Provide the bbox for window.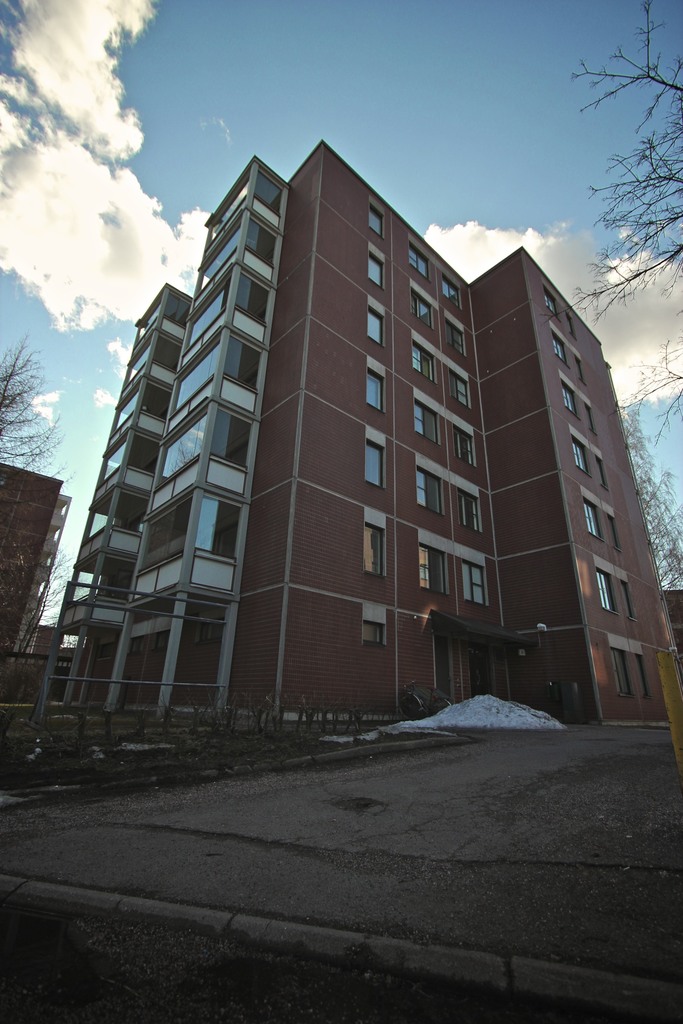
(x1=607, y1=516, x2=625, y2=554).
